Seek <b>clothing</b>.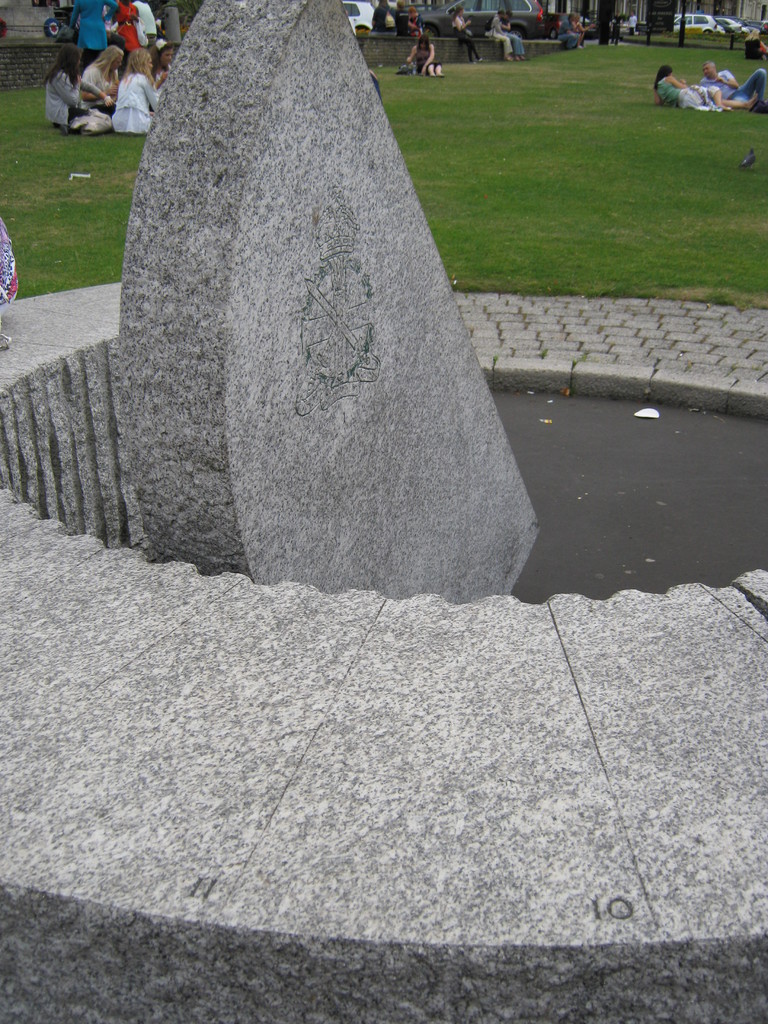
bbox(488, 16, 508, 54).
